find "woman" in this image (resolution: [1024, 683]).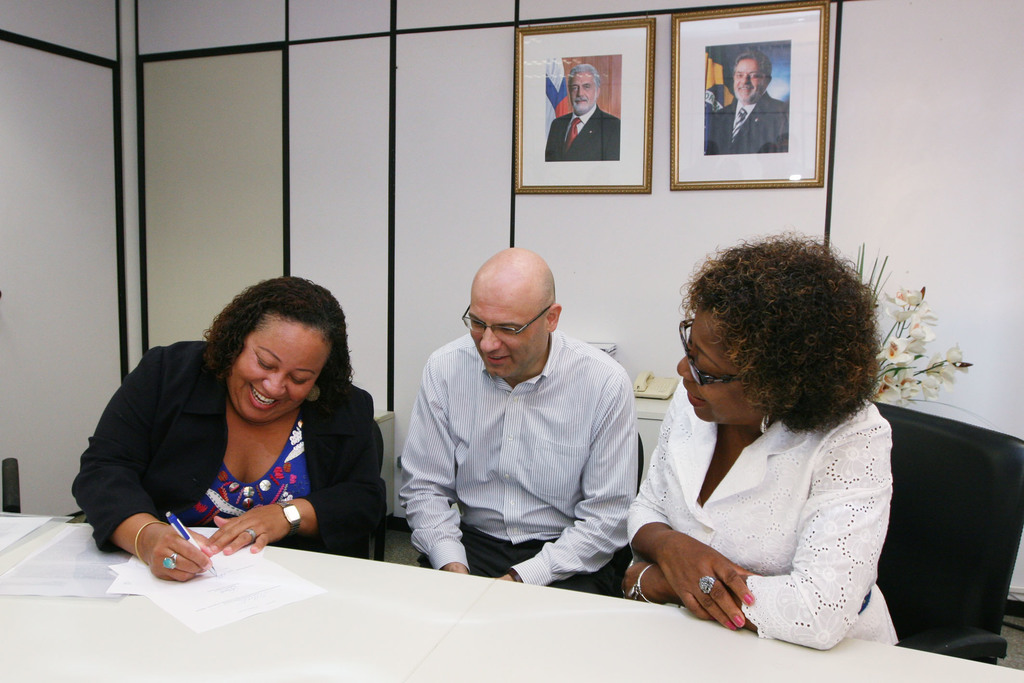
{"left": 69, "top": 274, "right": 372, "bottom": 588}.
